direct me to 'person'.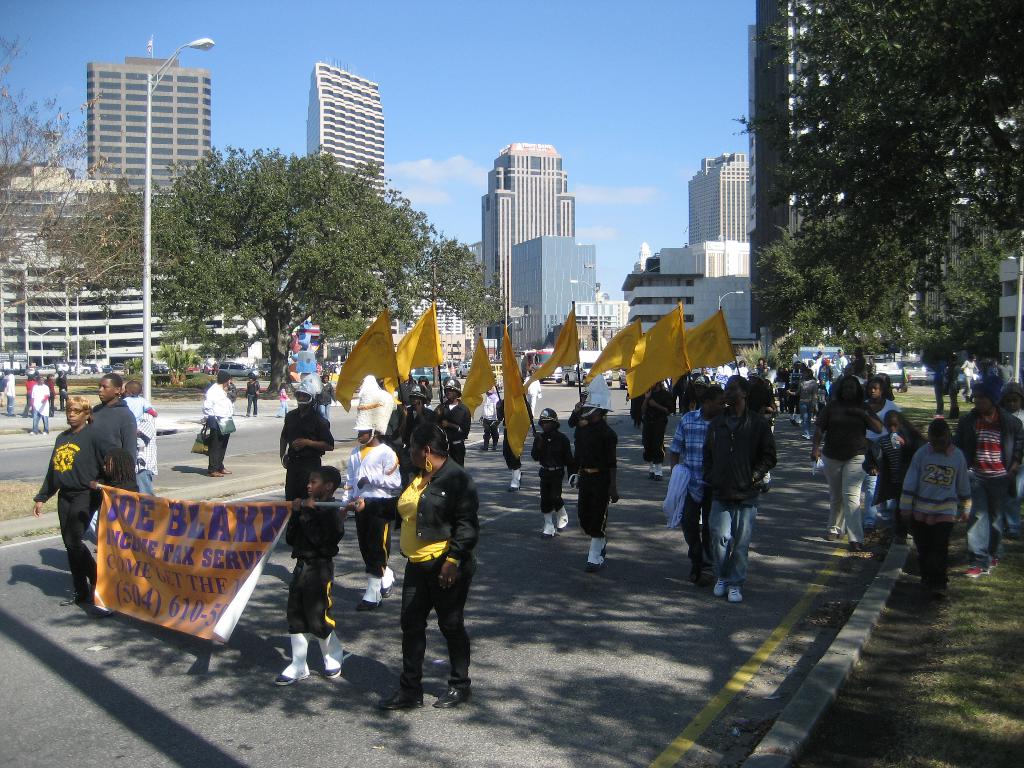
Direction: 898:416:973:600.
